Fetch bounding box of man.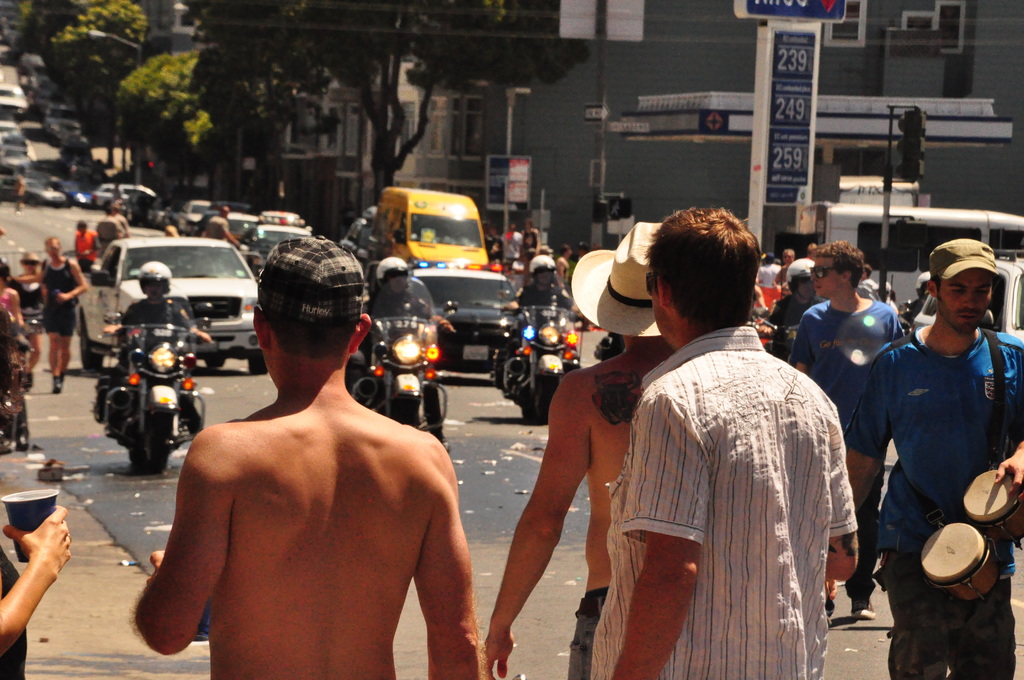
Bbox: select_region(92, 264, 221, 440).
